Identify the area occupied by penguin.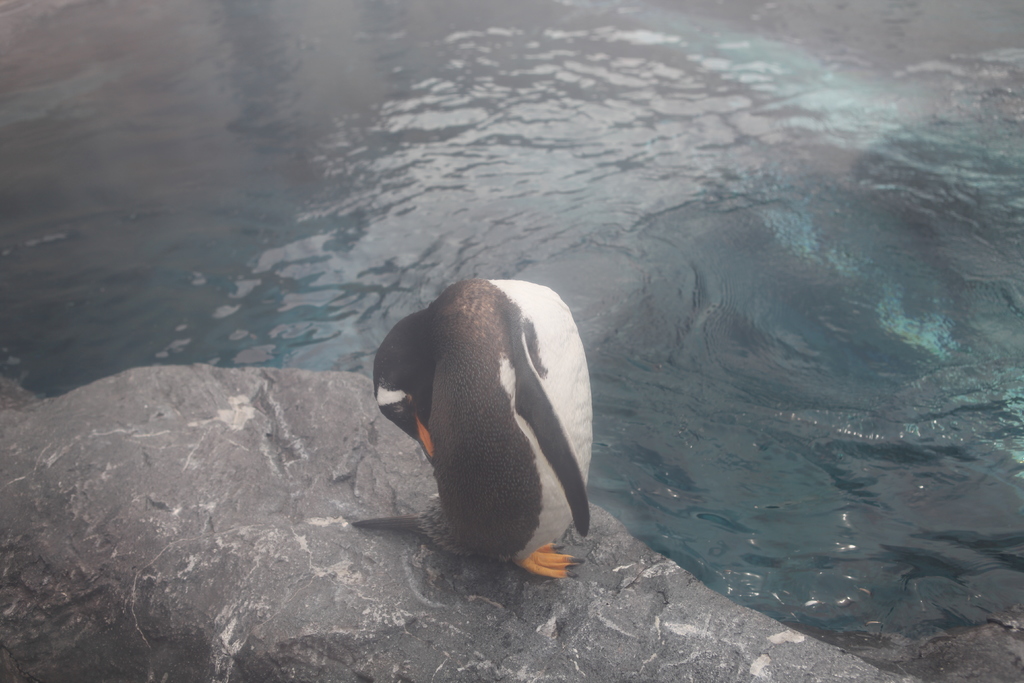
Area: l=348, t=270, r=595, b=579.
